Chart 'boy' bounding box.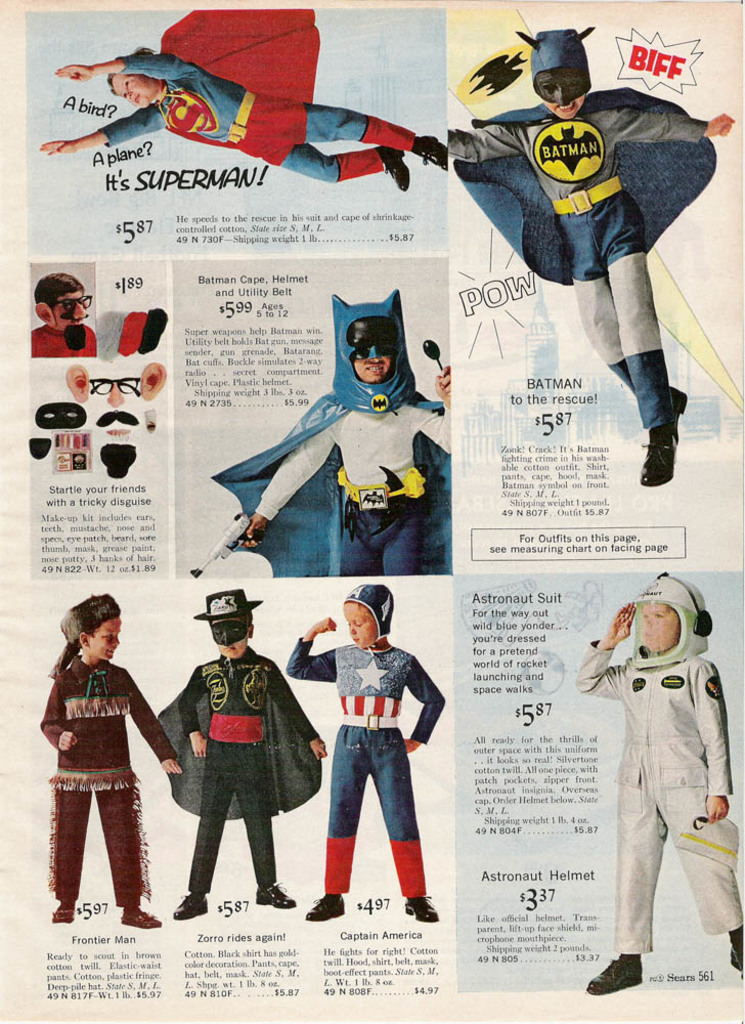
Charted: crop(576, 574, 744, 994).
